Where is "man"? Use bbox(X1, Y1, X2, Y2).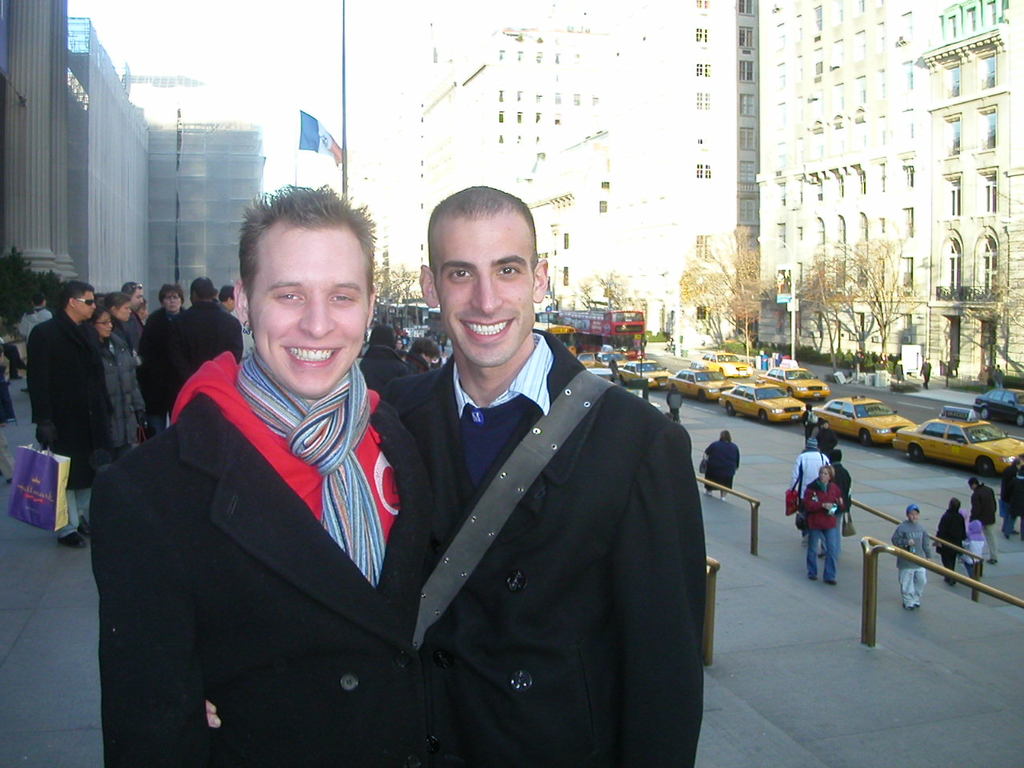
bbox(330, 198, 705, 754).
